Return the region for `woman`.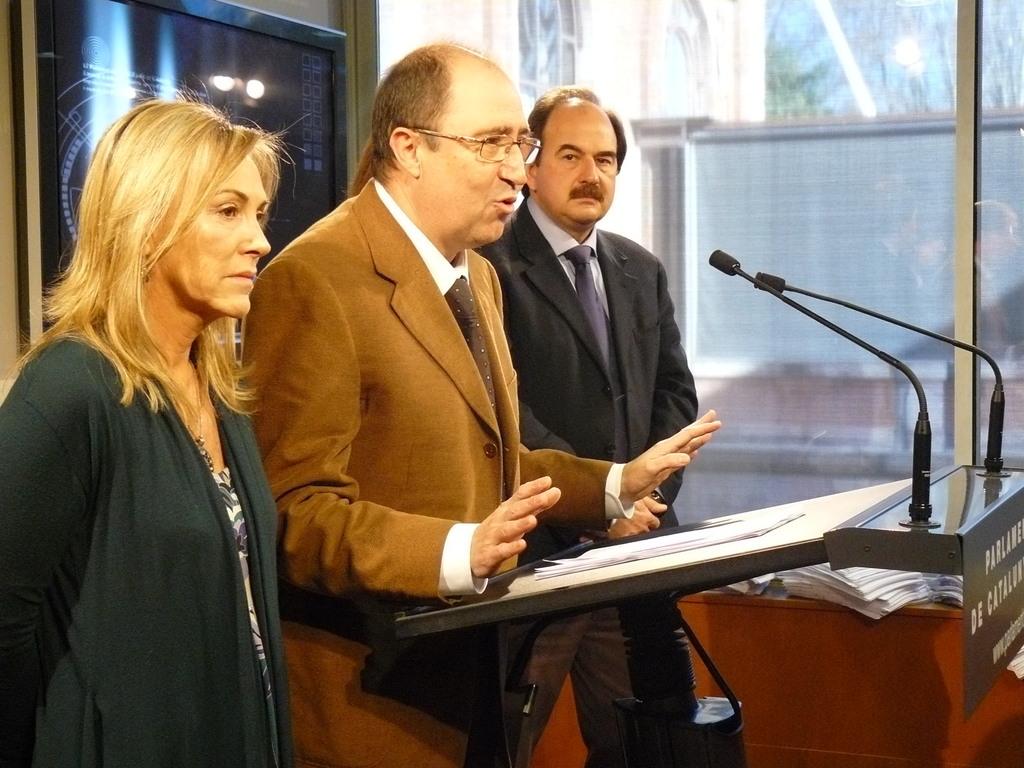
<region>13, 90, 303, 767</region>.
